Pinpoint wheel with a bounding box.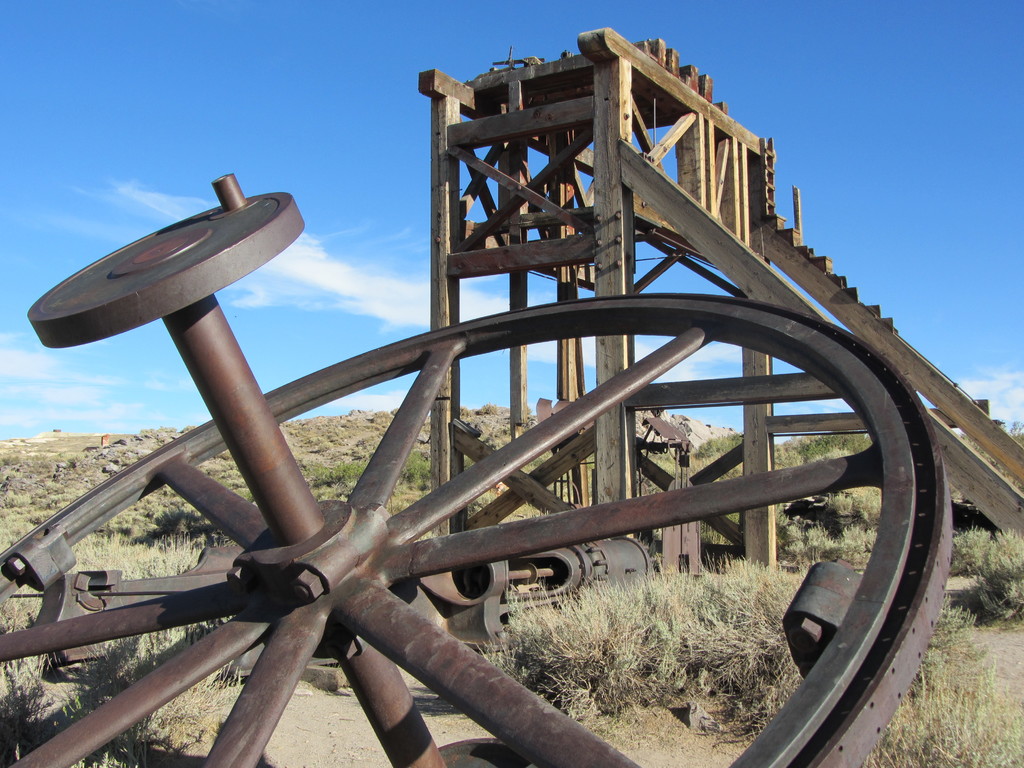
x1=0, y1=294, x2=952, y2=767.
